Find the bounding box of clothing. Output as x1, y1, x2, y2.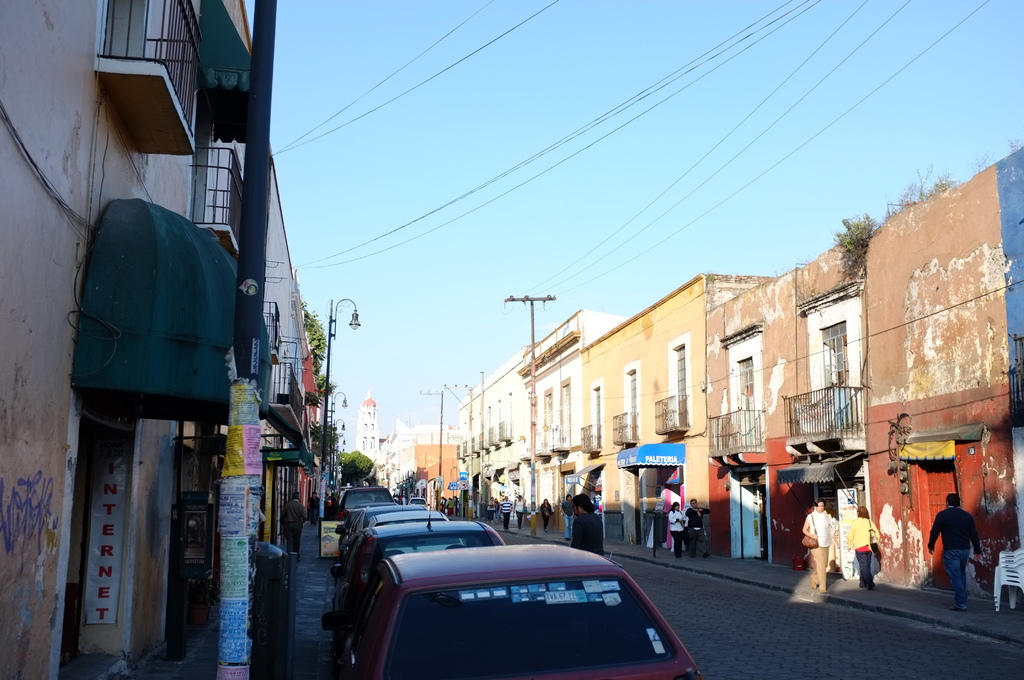
843, 514, 881, 582.
